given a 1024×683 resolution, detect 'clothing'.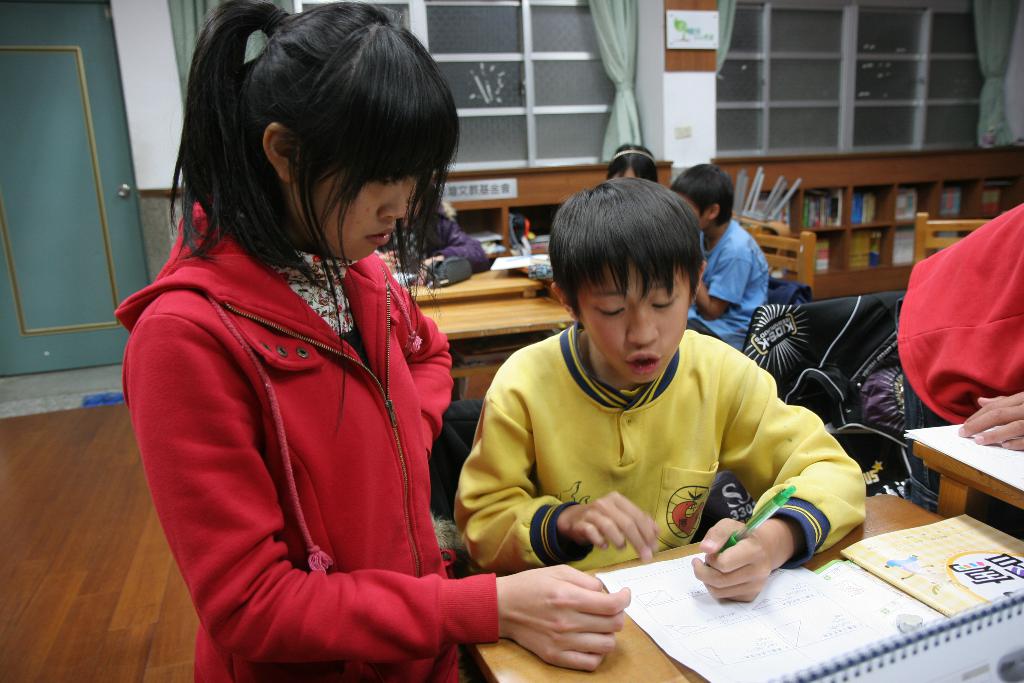
bbox=[688, 215, 765, 352].
